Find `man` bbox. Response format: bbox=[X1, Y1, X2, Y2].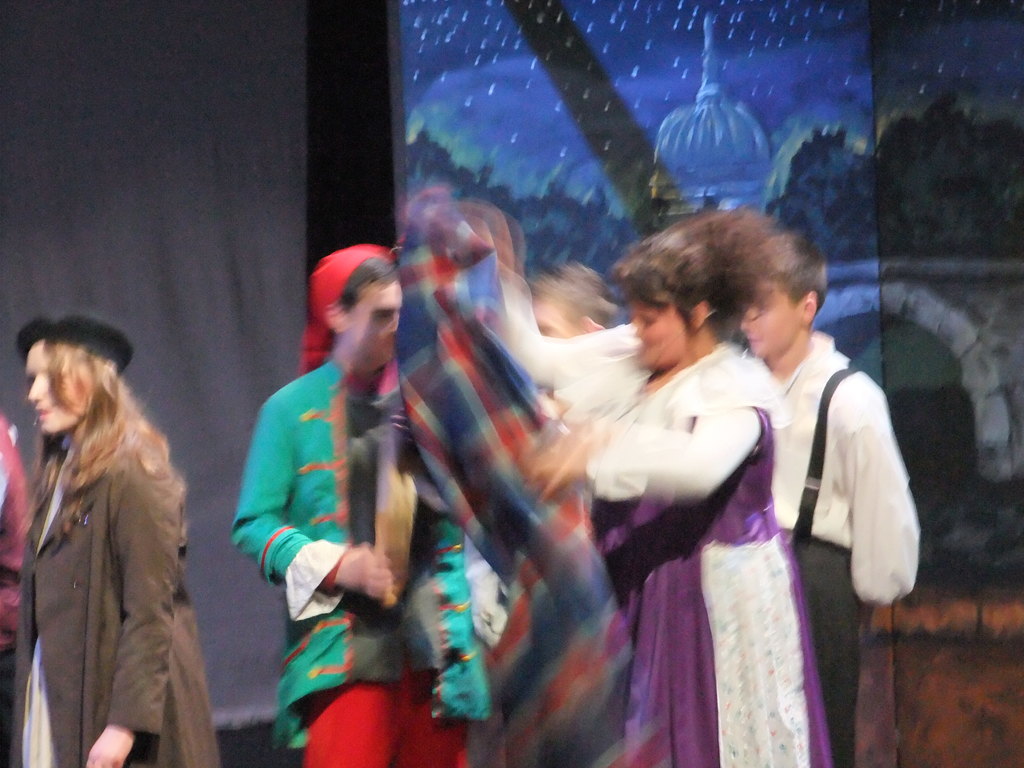
bbox=[228, 244, 465, 767].
